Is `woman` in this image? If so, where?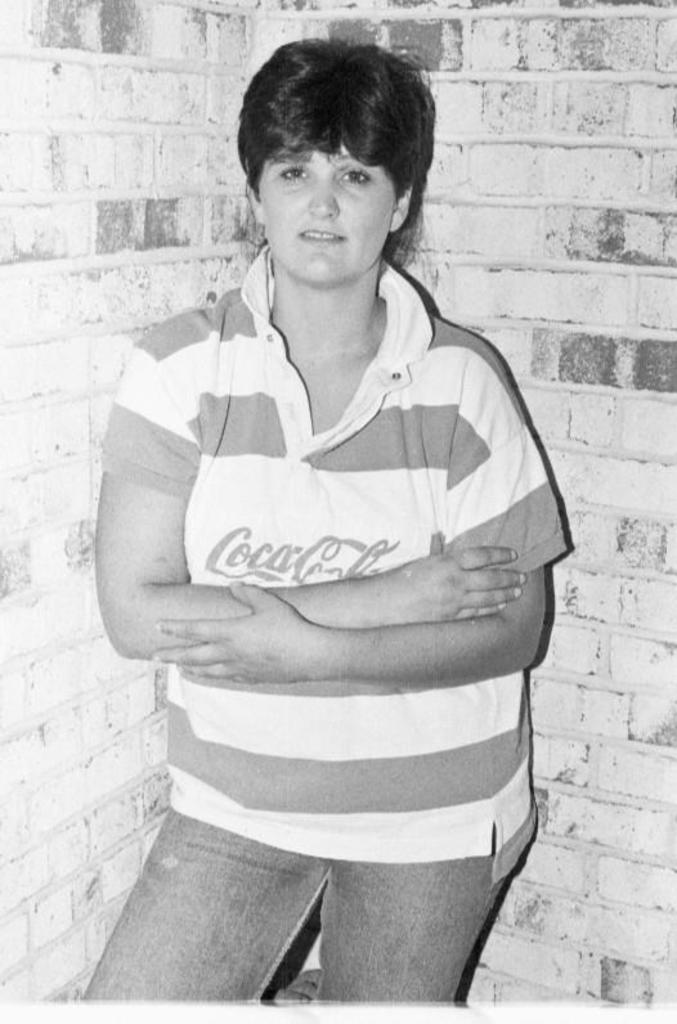
Yes, at [53, 49, 587, 1009].
